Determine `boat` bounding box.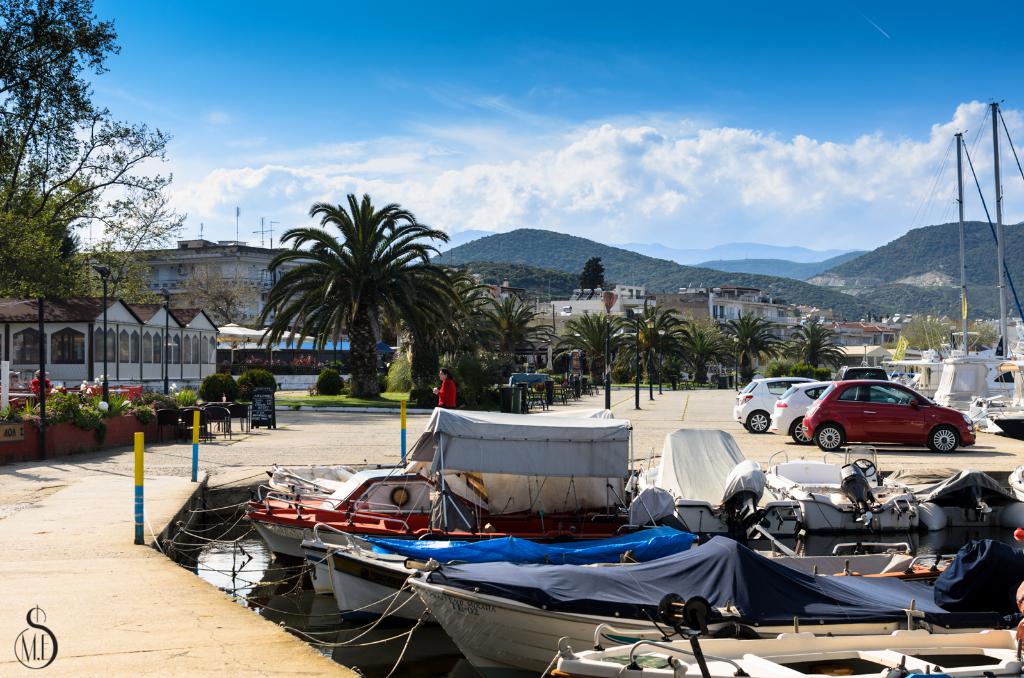
Determined: Rect(407, 534, 1023, 668).
